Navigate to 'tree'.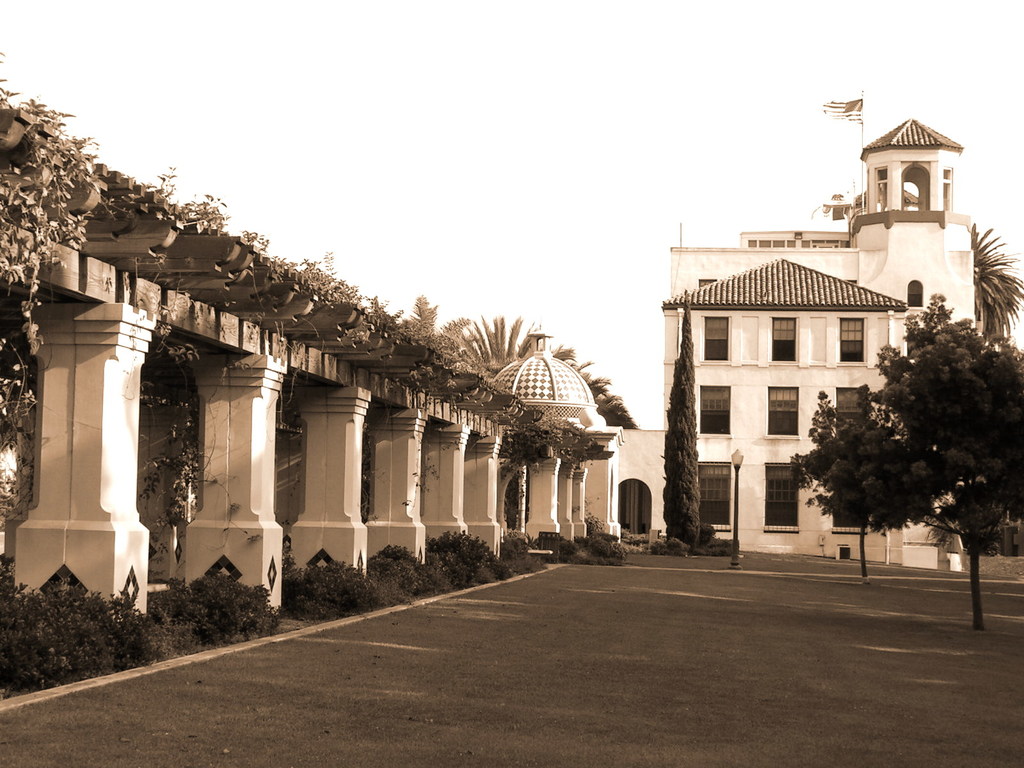
Navigation target: <box>662,285,703,549</box>.
